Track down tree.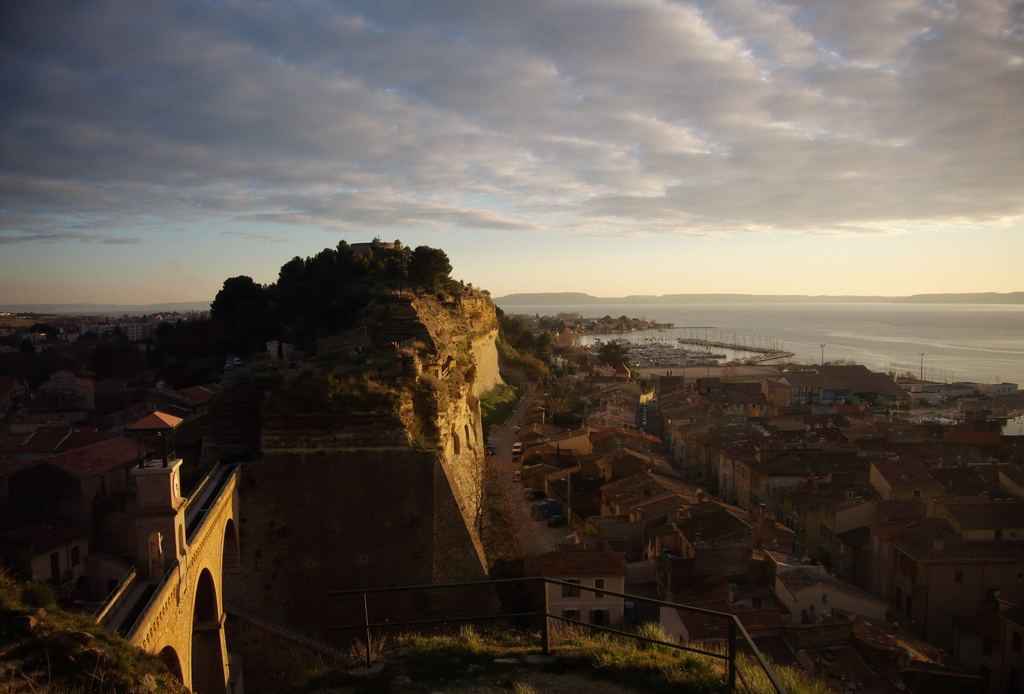
Tracked to (557, 319, 568, 331).
